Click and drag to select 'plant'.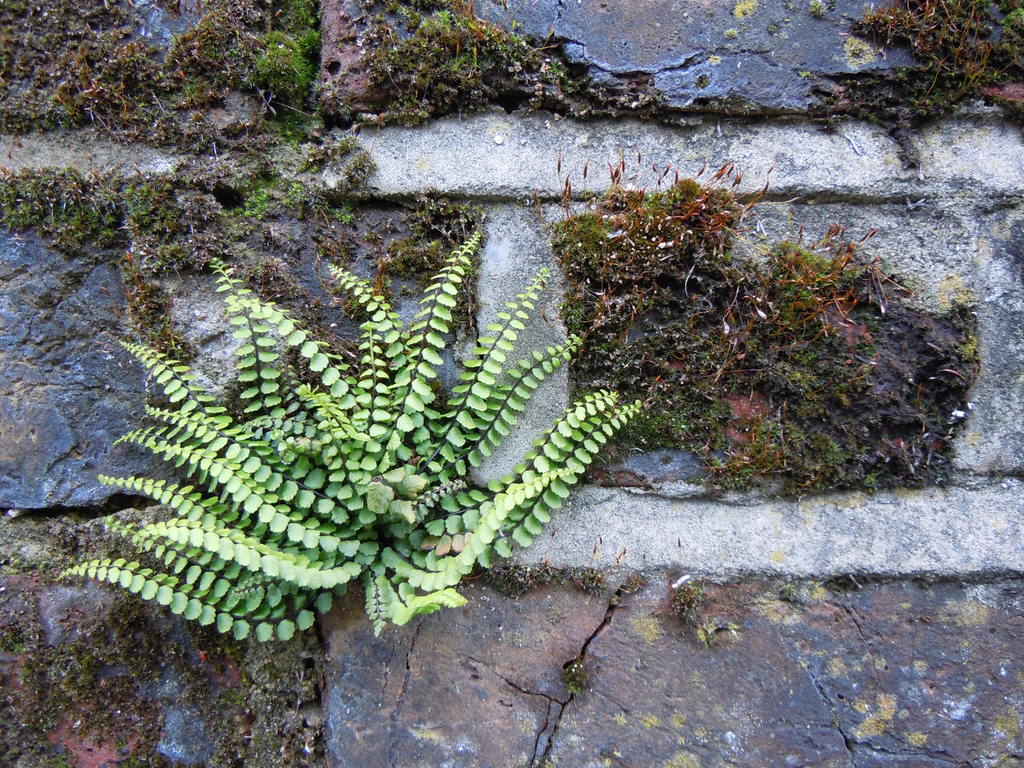
Selection: box(70, 219, 640, 653).
